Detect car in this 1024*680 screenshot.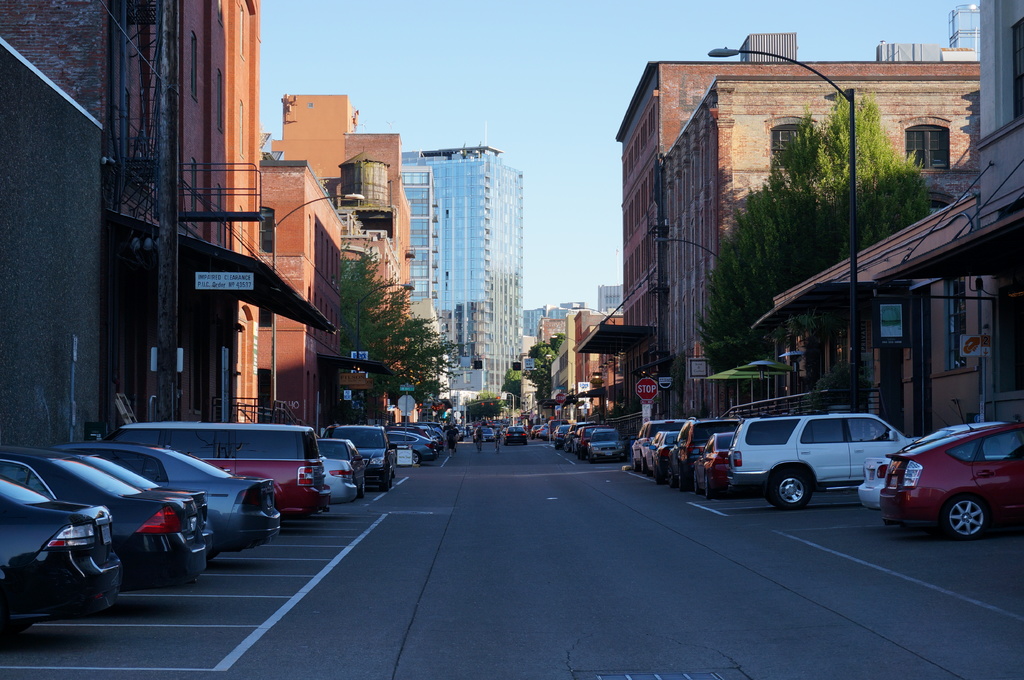
Detection: left=872, top=402, right=1020, bottom=548.
